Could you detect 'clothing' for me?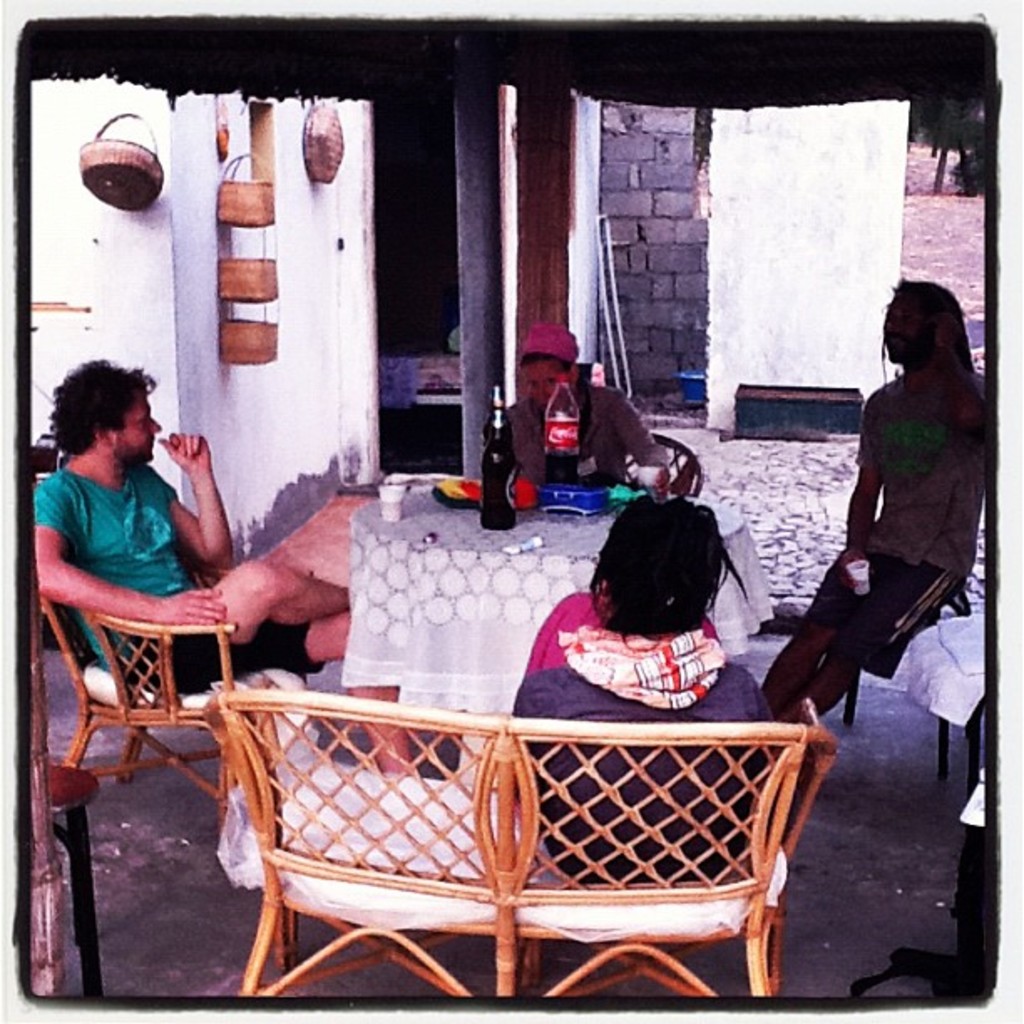
Detection result: locate(33, 462, 323, 693).
